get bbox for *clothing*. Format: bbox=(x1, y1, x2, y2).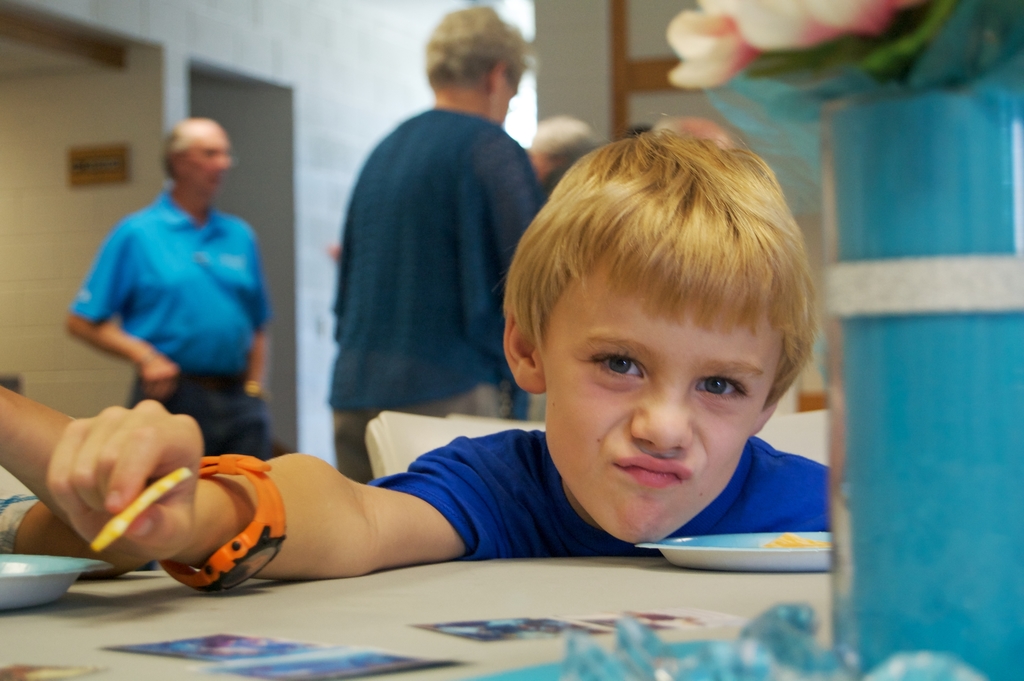
bbox=(68, 183, 278, 455).
